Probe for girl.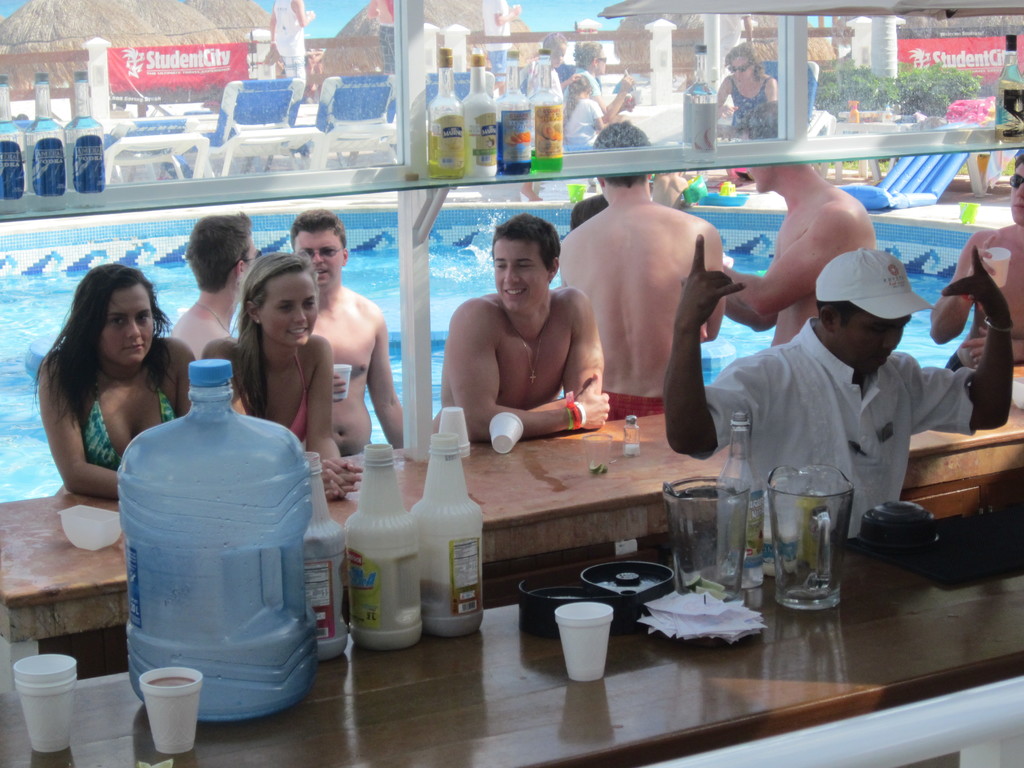
Probe result: <region>542, 32, 579, 95</region>.
